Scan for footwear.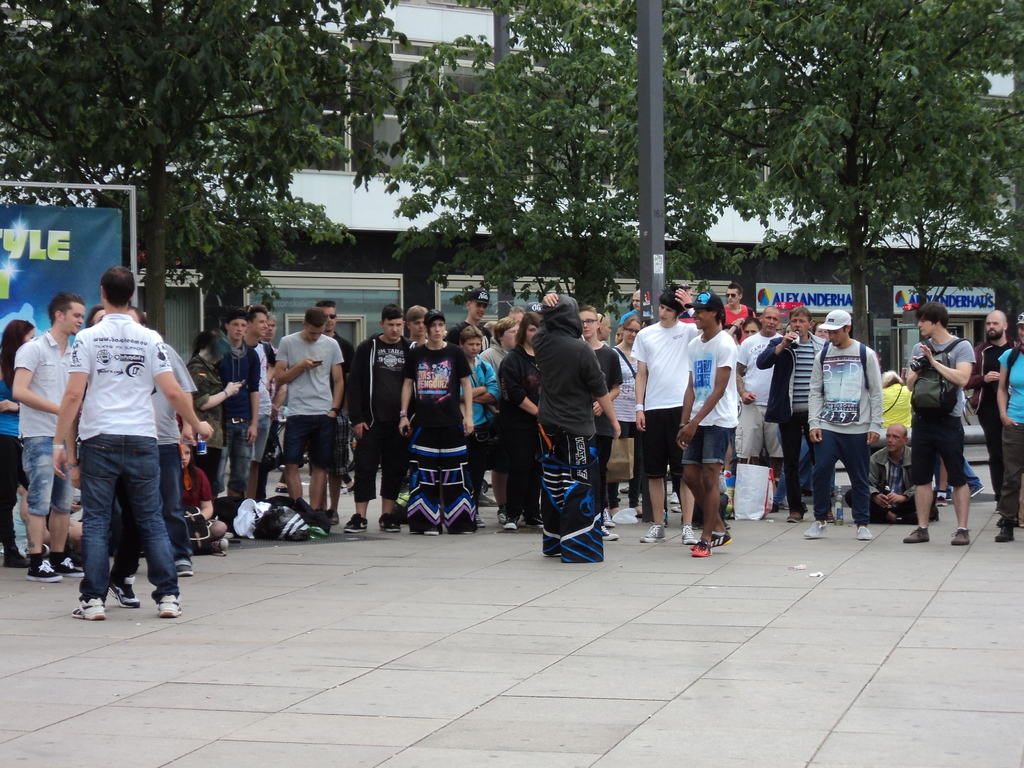
Scan result: (377,511,401,534).
